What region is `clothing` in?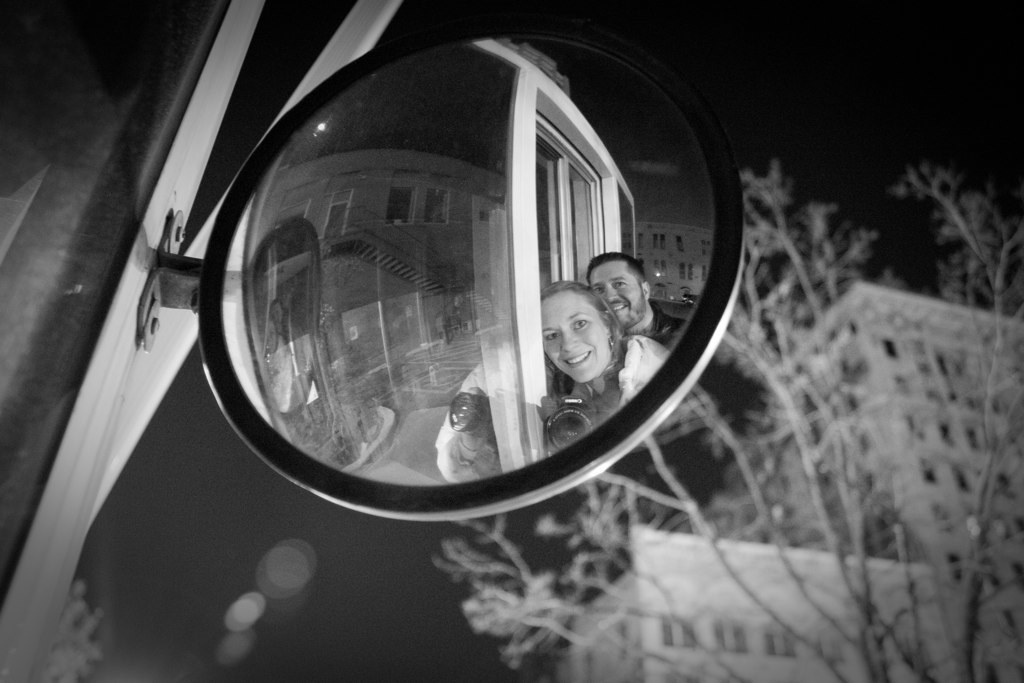
BBox(640, 294, 689, 348).
